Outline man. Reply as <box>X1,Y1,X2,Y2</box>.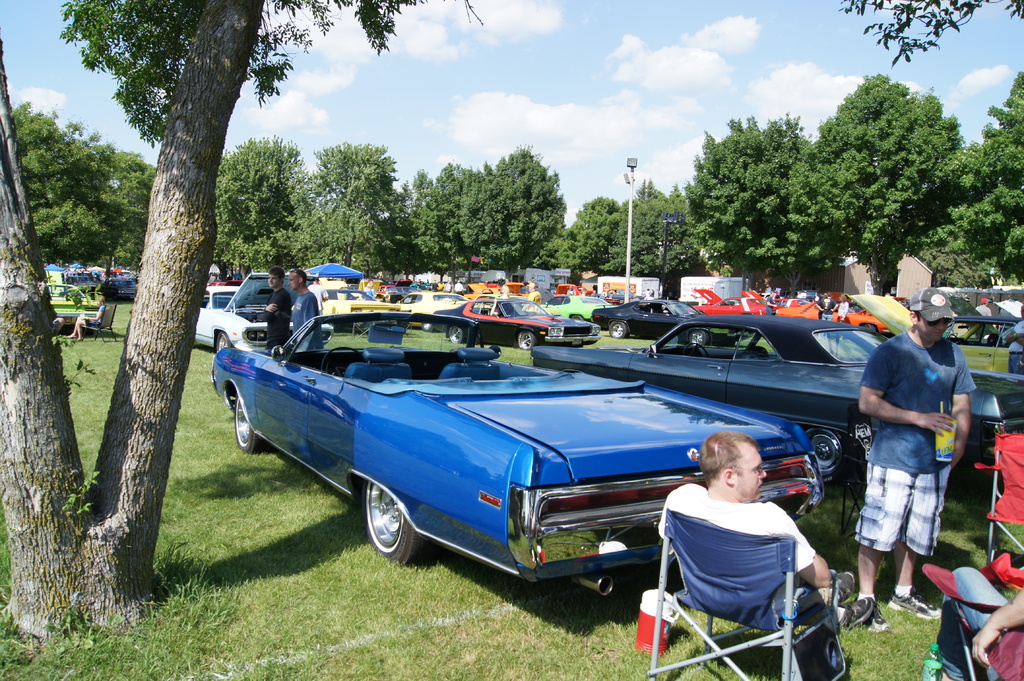
<box>262,273,295,356</box>.
